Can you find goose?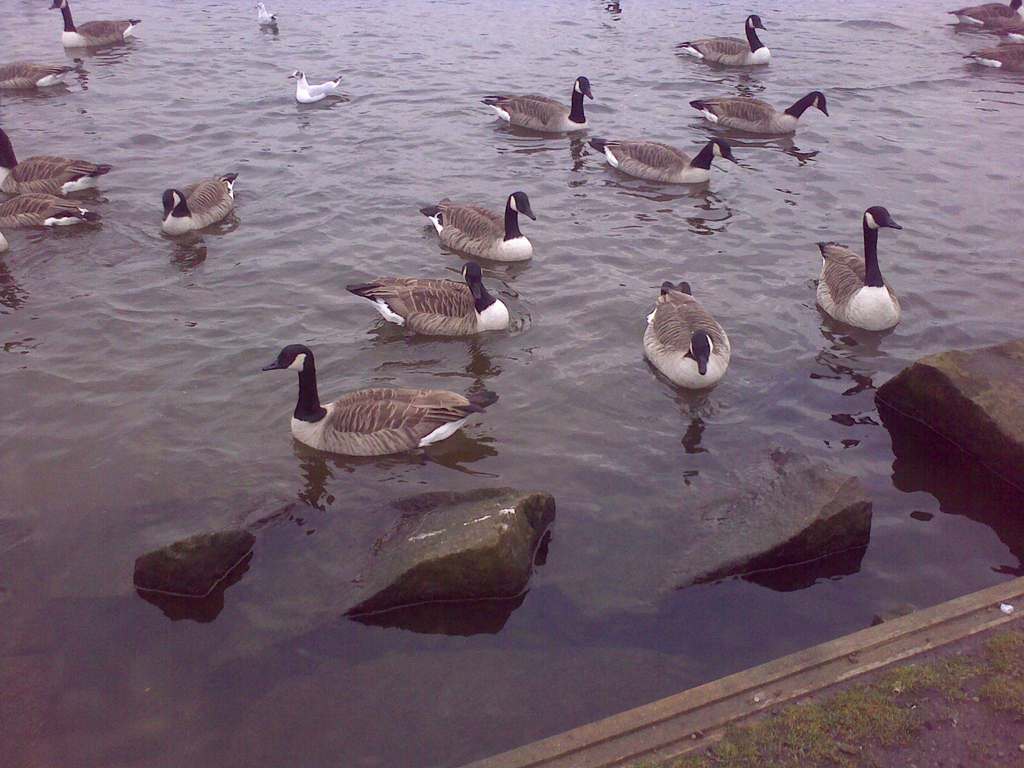
Yes, bounding box: bbox(969, 40, 1023, 68).
